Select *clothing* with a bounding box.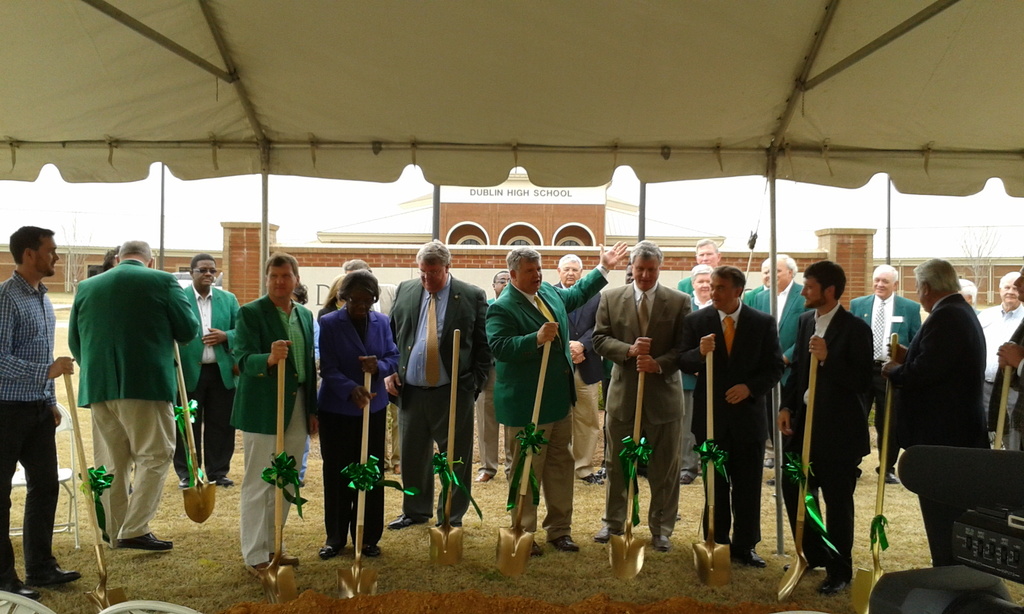
[x1=553, y1=281, x2=604, y2=467].
